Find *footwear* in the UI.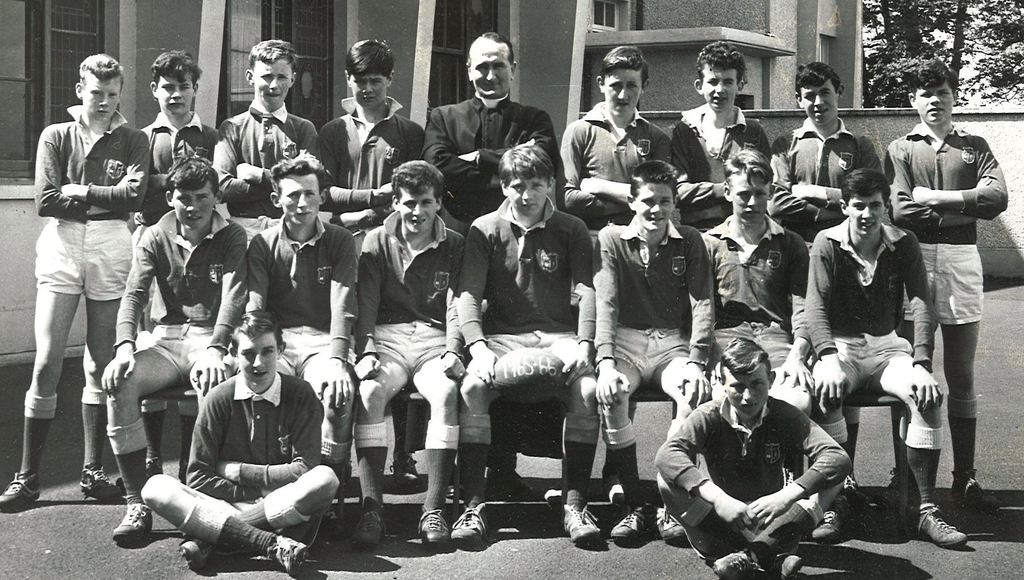
UI element at rect(844, 474, 870, 511).
